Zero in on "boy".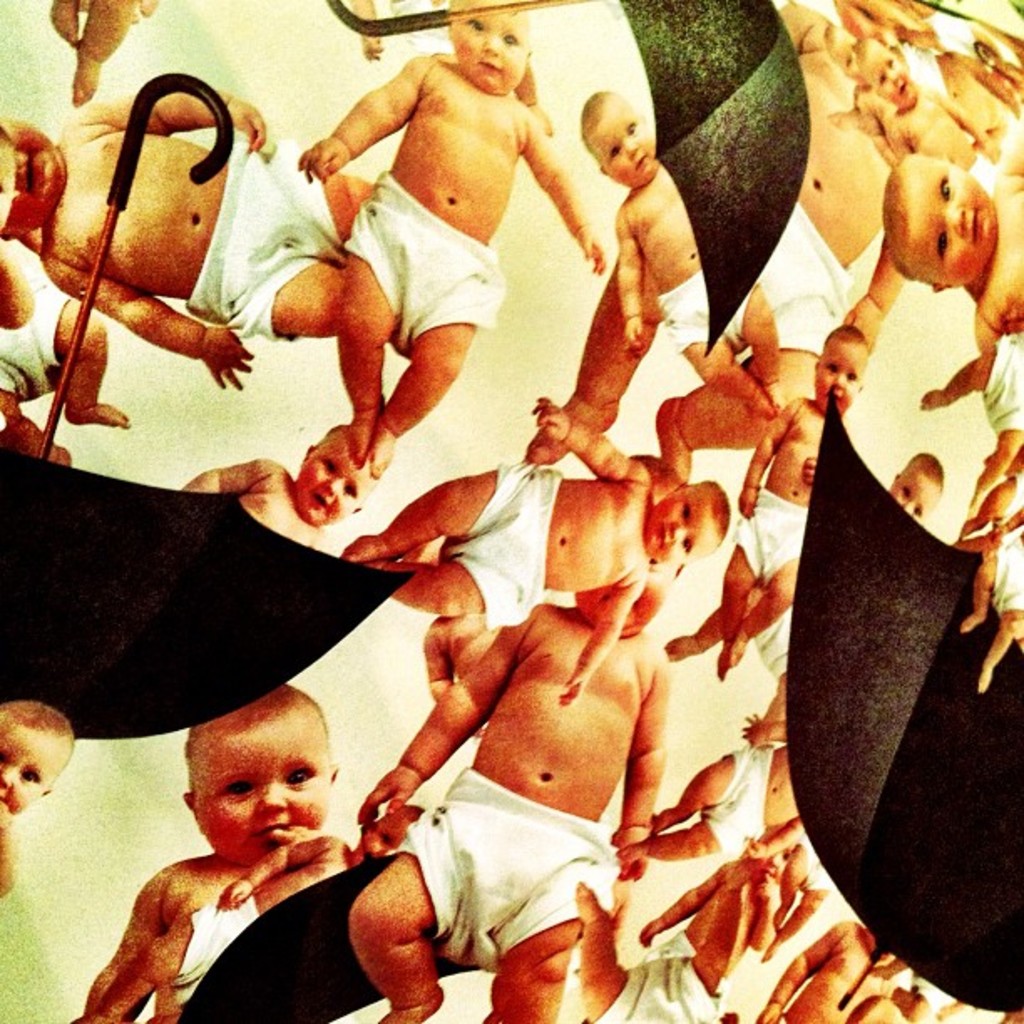
Zeroed in: Rect(574, 85, 783, 418).
